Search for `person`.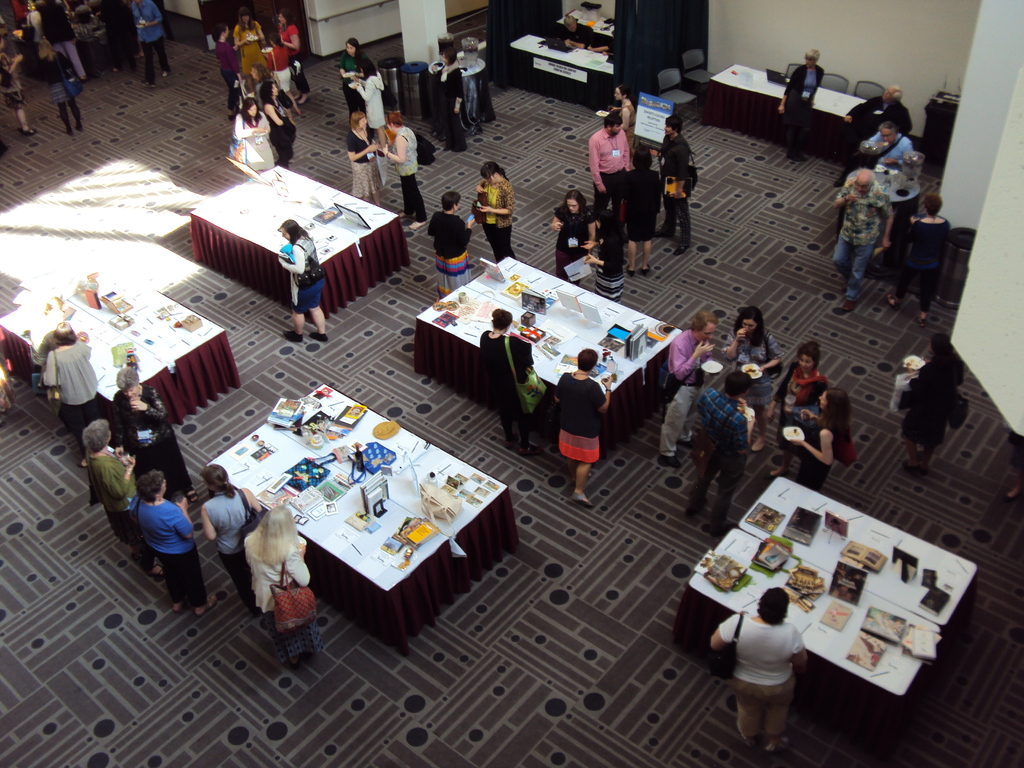
Found at {"x1": 109, "y1": 462, "x2": 199, "y2": 618}.
